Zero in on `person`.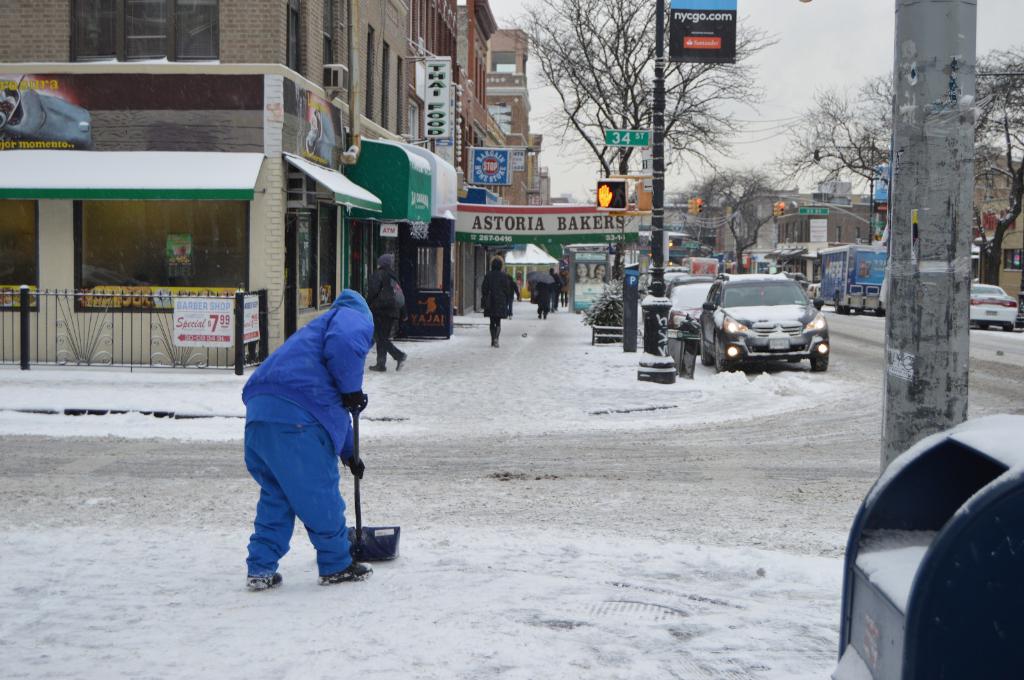
Zeroed in: 486/262/515/342.
